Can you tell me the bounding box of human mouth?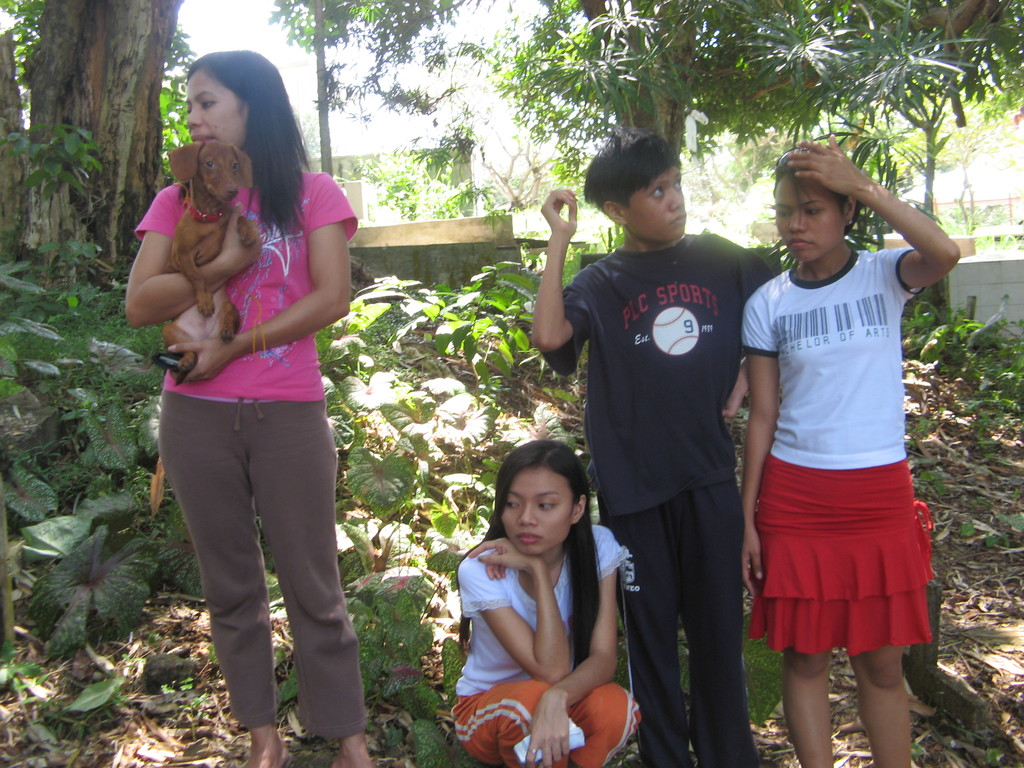
Rect(515, 527, 545, 547).
